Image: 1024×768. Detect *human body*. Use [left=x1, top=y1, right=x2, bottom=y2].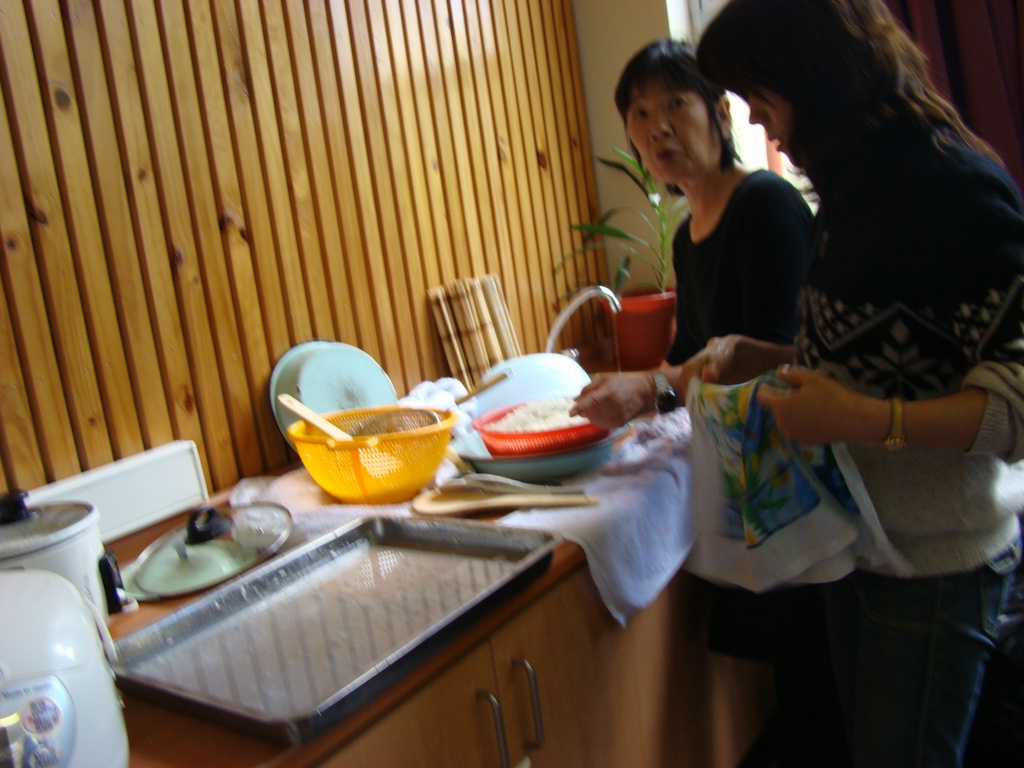
[left=680, top=0, right=1023, bottom=767].
